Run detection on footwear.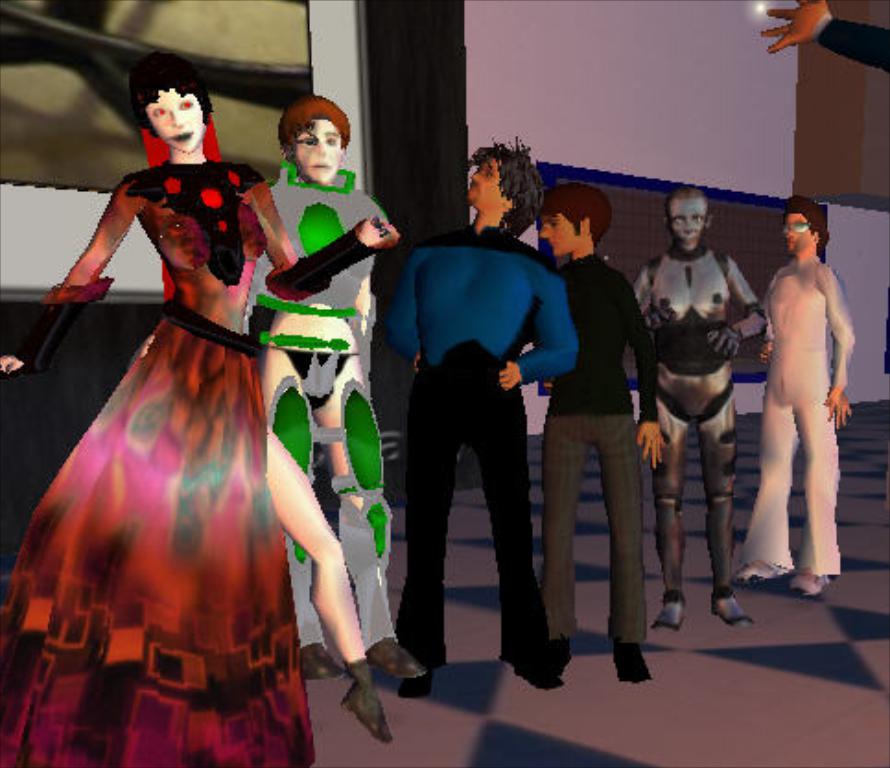
Result: l=505, t=659, r=568, b=680.
